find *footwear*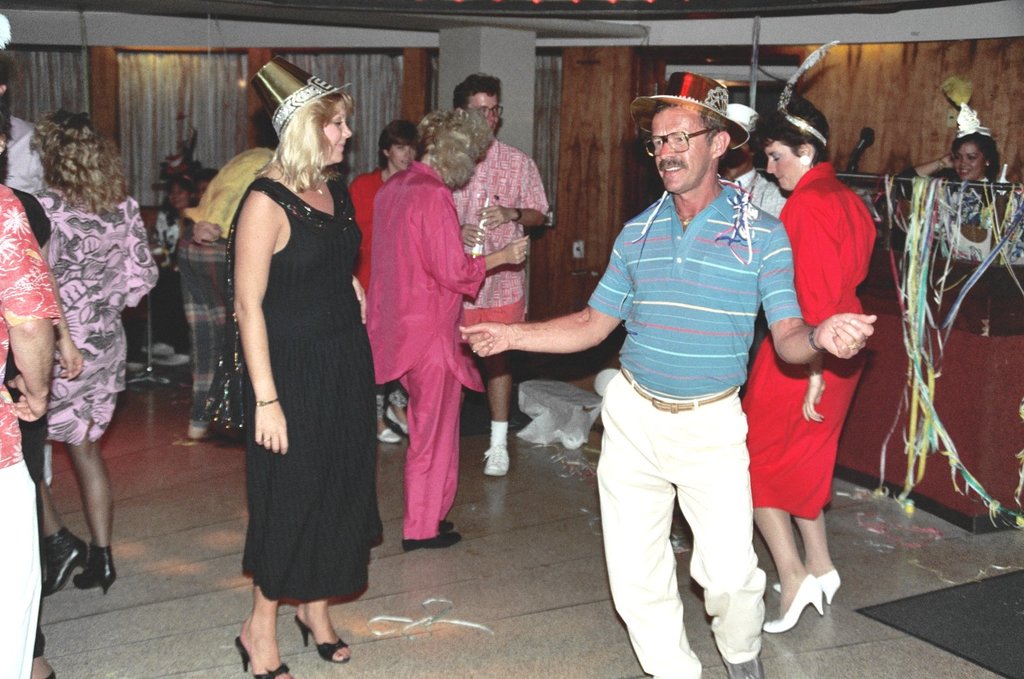
{"left": 761, "top": 568, "right": 824, "bottom": 631}
